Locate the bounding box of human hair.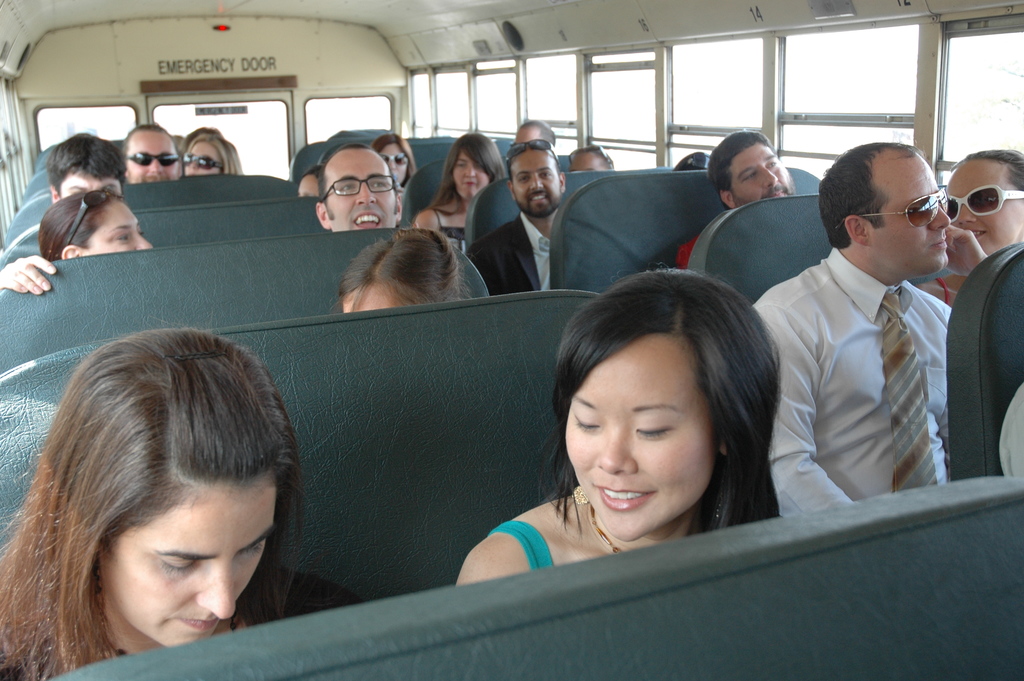
Bounding box: rect(374, 133, 413, 185).
